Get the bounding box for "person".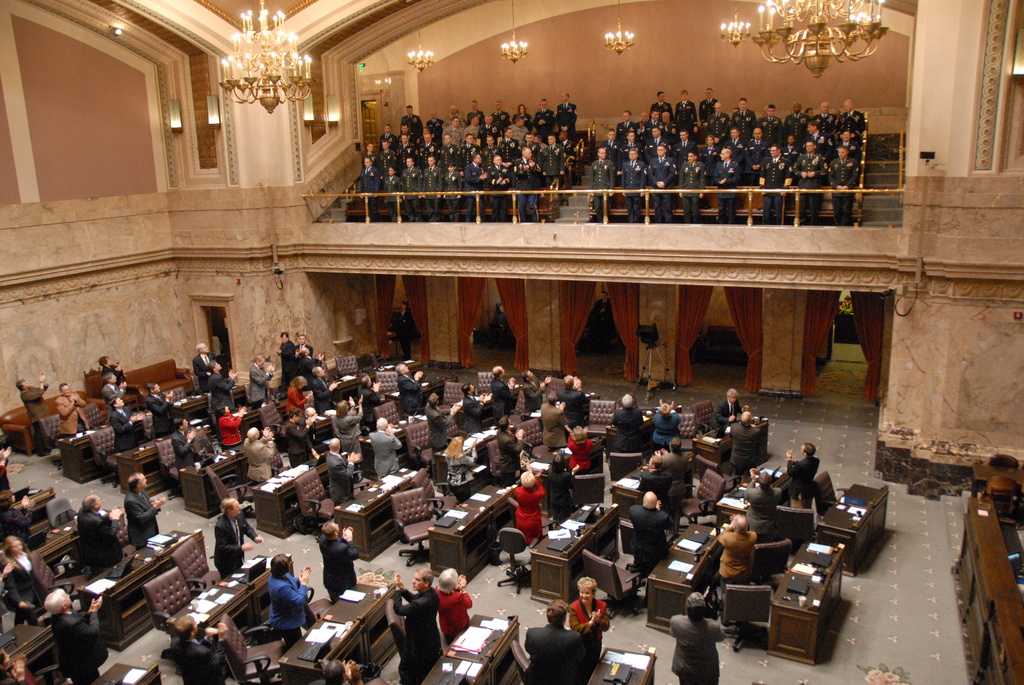
[x1=521, y1=595, x2=587, y2=684].
